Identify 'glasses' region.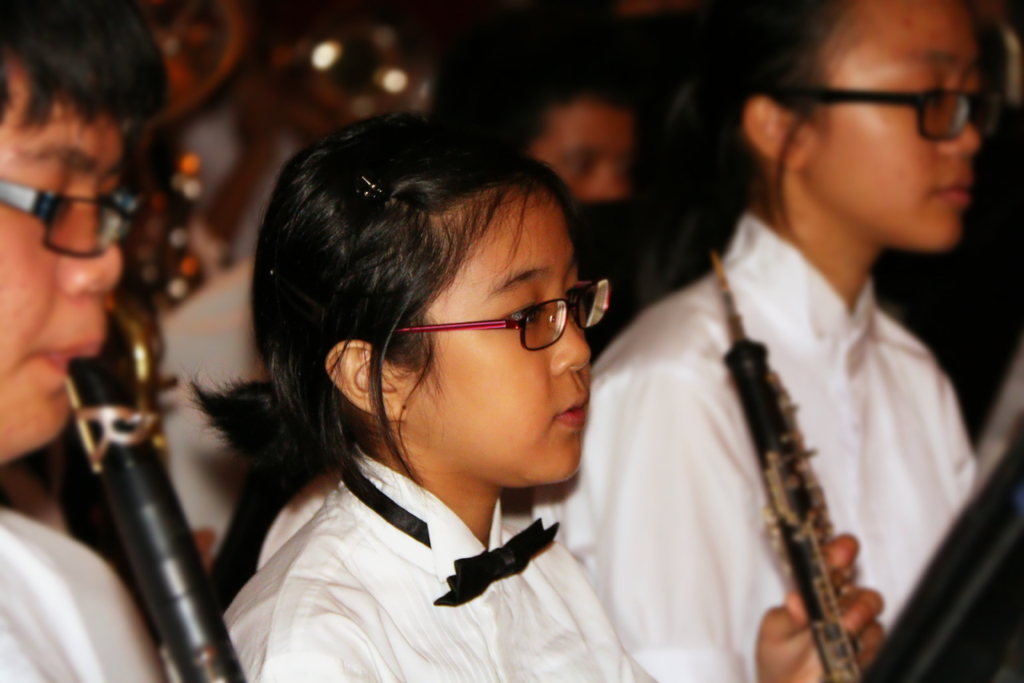
Region: [2, 177, 147, 259].
